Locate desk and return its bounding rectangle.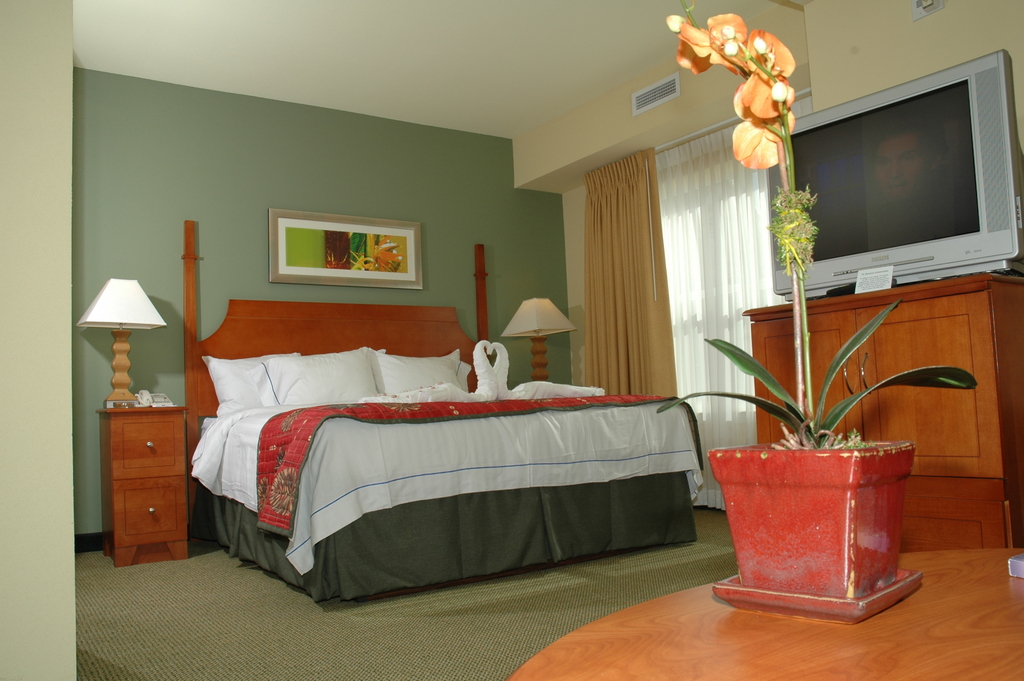
<region>93, 397, 190, 573</region>.
